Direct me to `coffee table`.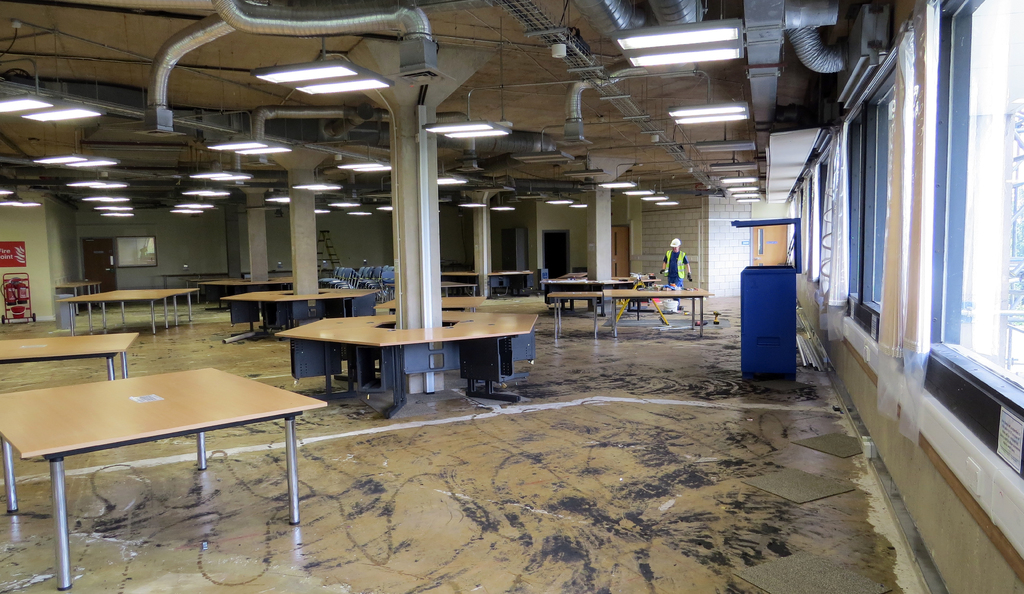
Direction: x1=550, y1=281, x2=712, y2=342.
